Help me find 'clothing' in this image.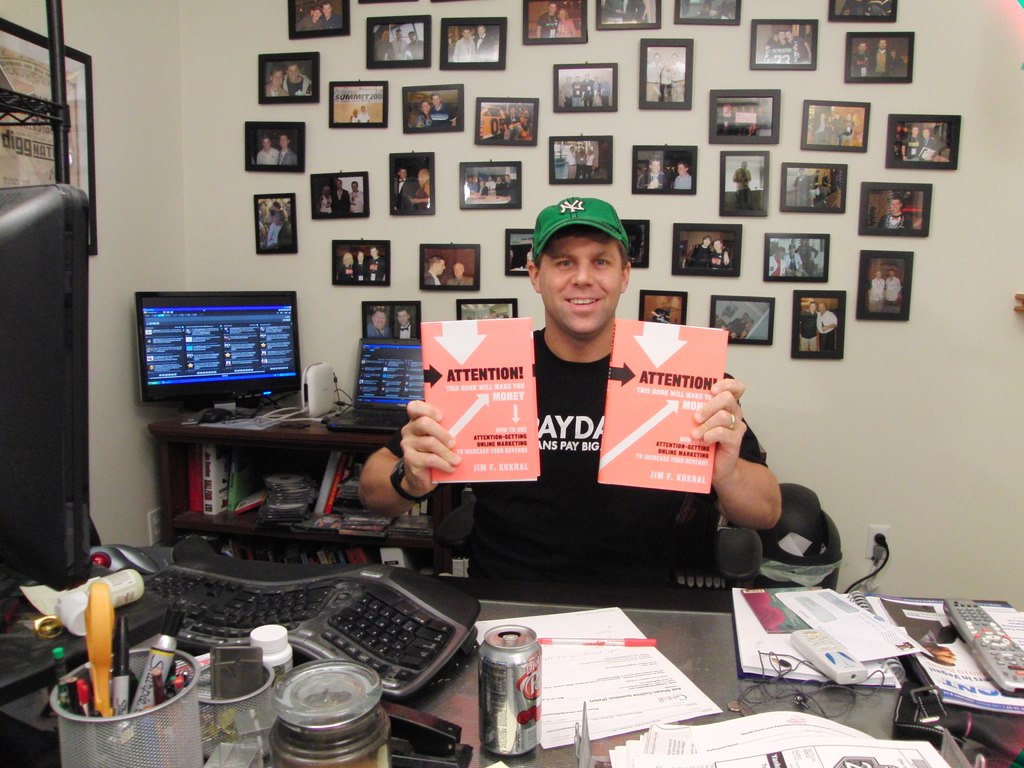
Found it: [349, 114, 359, 122].
